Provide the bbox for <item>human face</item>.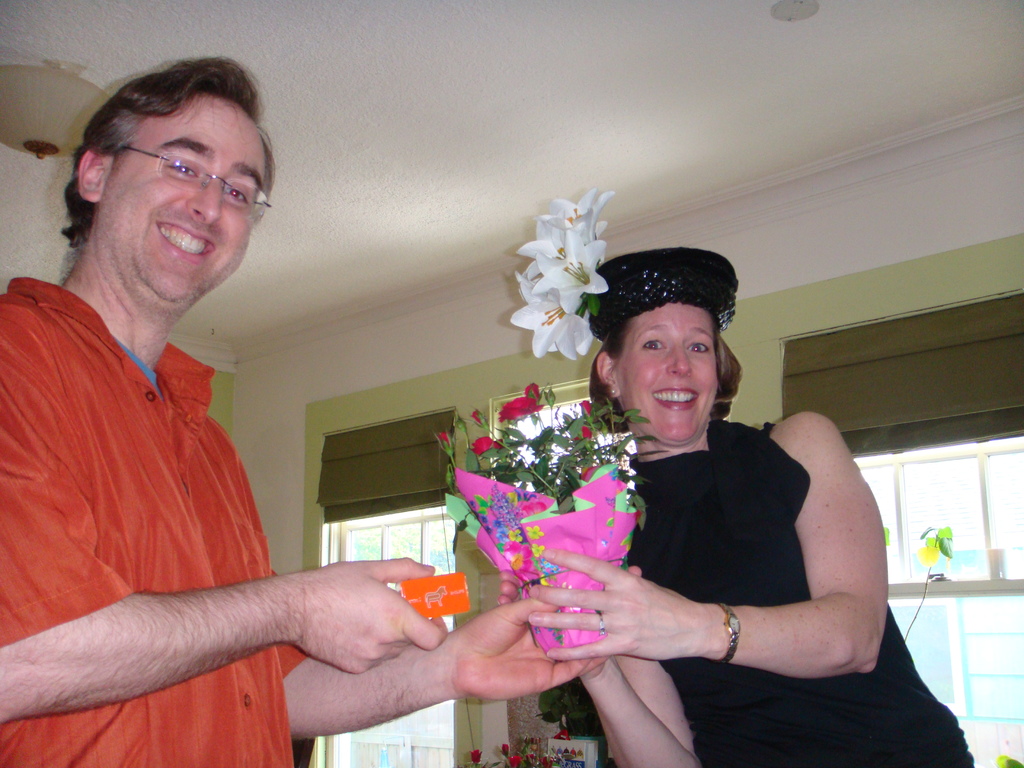
box=[620, 303, 714, 442].
